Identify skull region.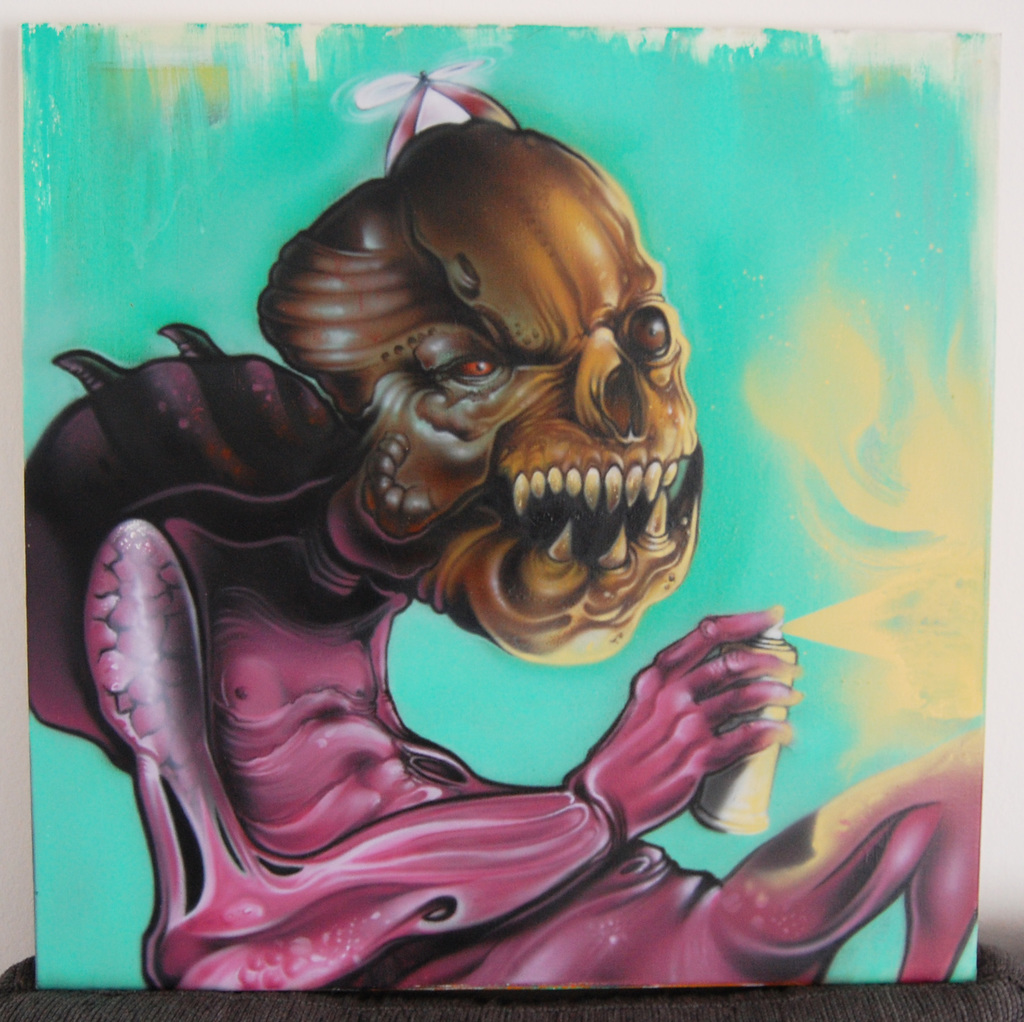
Region: rect(356, 118, 703, 664).
